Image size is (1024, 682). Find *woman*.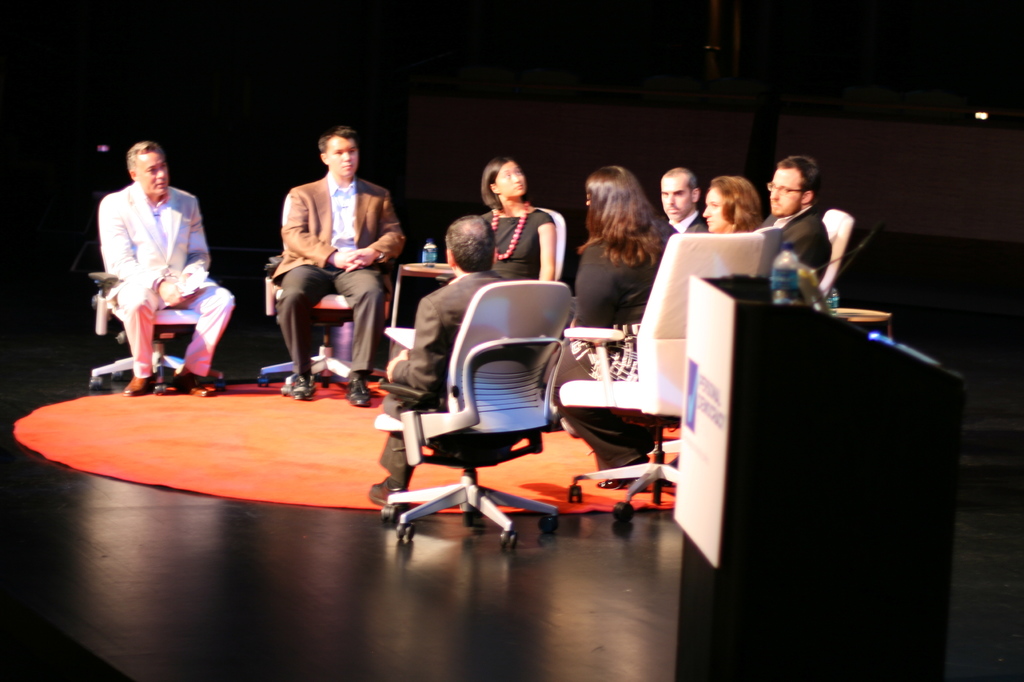
702:171:765:235.
